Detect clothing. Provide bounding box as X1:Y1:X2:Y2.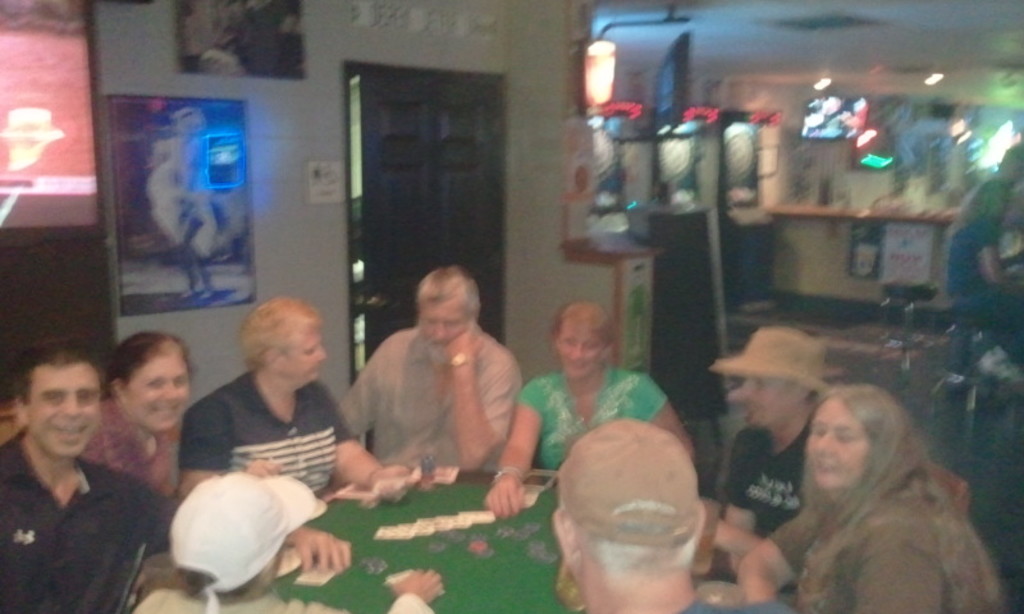
12:434:161:606.
